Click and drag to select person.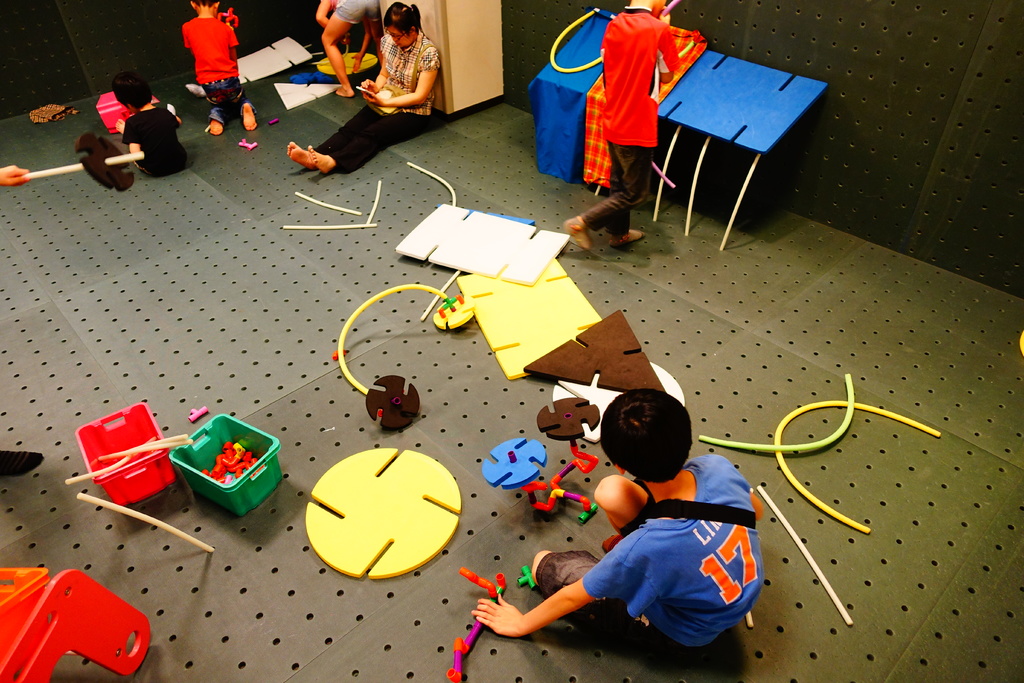
Selection: (left=561, top=0, right=705, bottom=252).
